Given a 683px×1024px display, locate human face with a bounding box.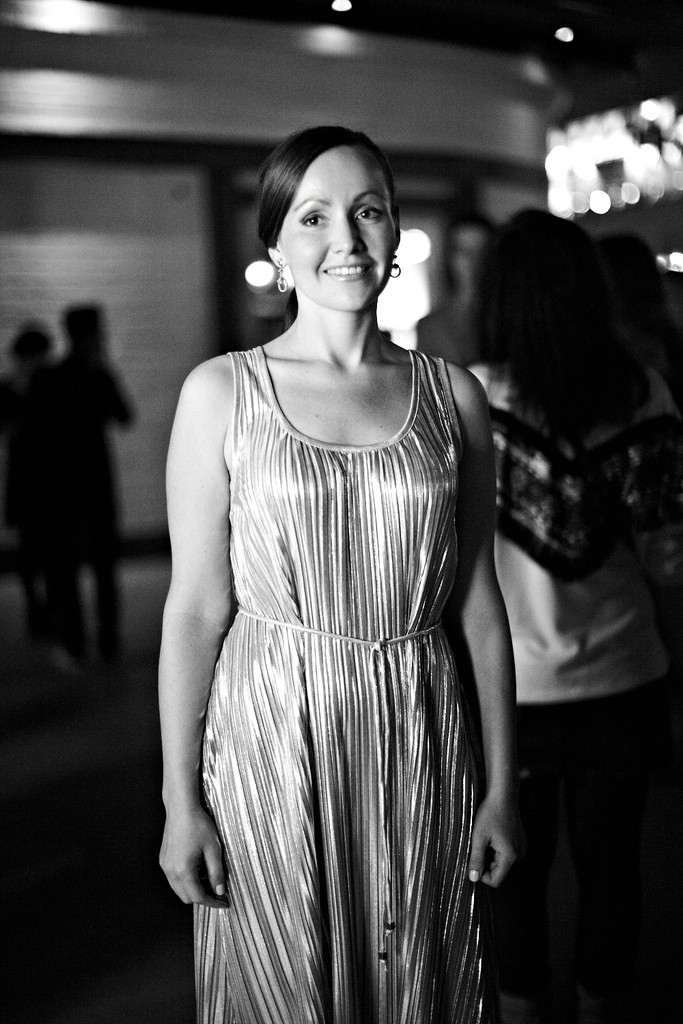
Located: [left=277, top=156, right=389, bottom=311].
